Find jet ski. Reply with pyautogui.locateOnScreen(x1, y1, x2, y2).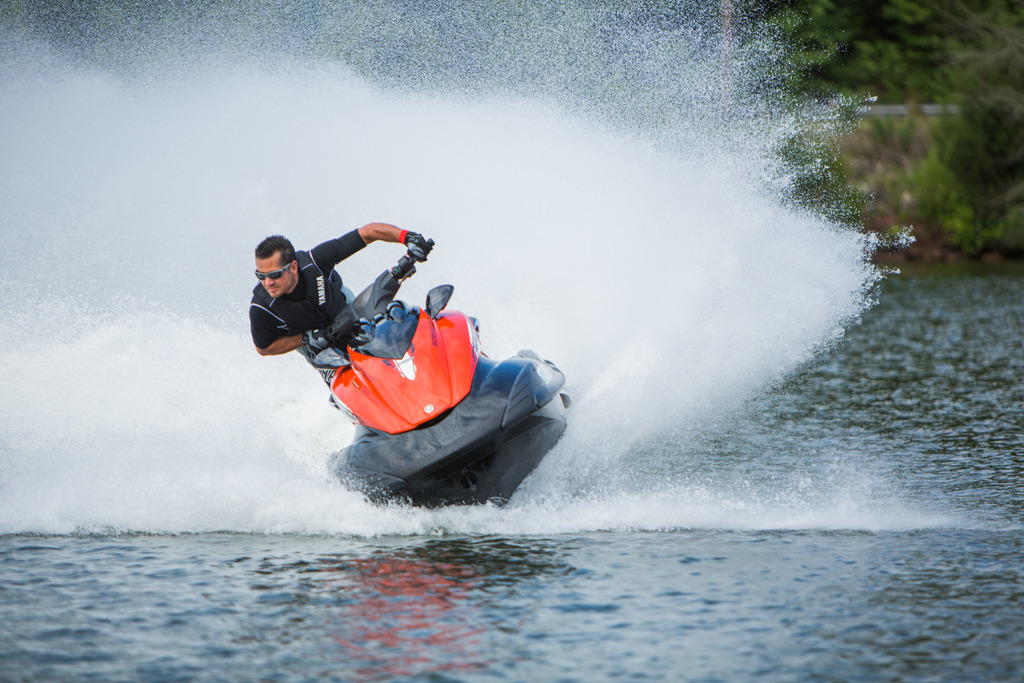
pyautogui.locateOnScreen(303, 233, 569, 508).
